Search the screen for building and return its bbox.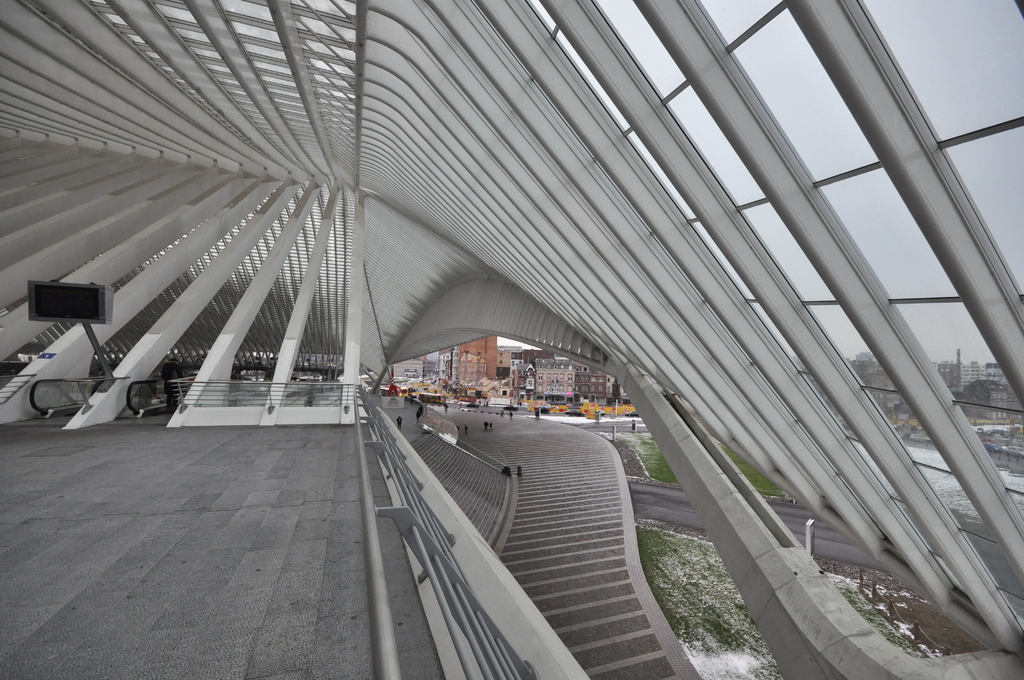
Found: l=439, t=334, r=500, b=400.
